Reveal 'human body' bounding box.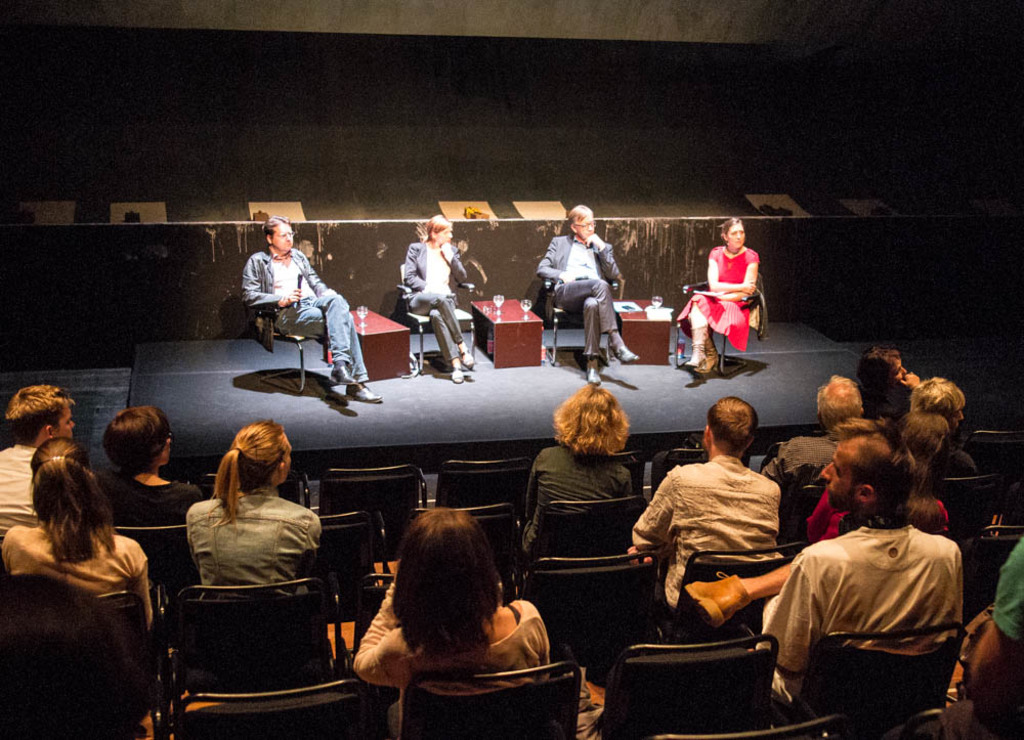
Revealed: 531/204/640/382.
